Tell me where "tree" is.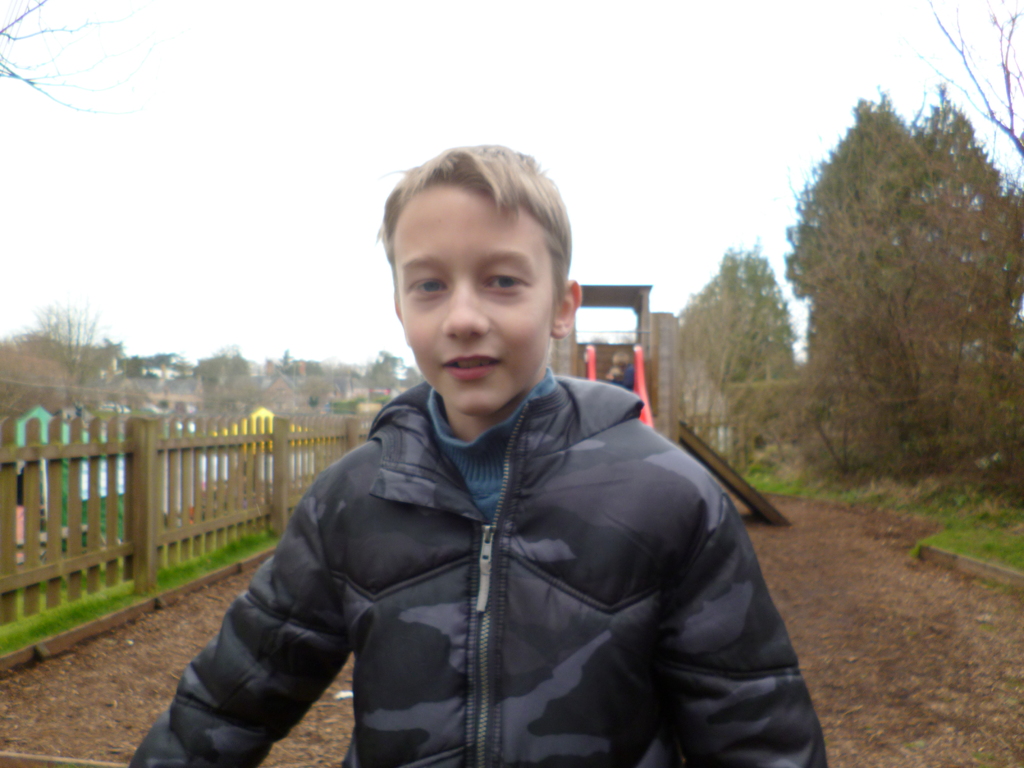
"tree" is at [781,100,1002,468].
